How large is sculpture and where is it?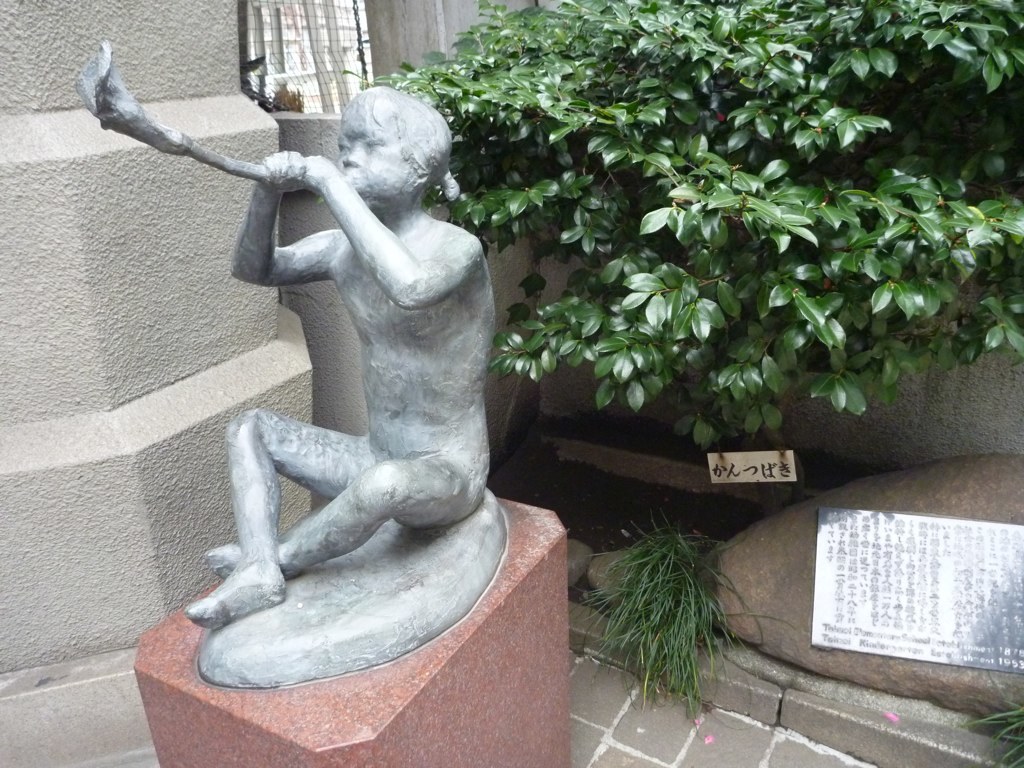
Bounding box: region(75, 31, 511, 690).
